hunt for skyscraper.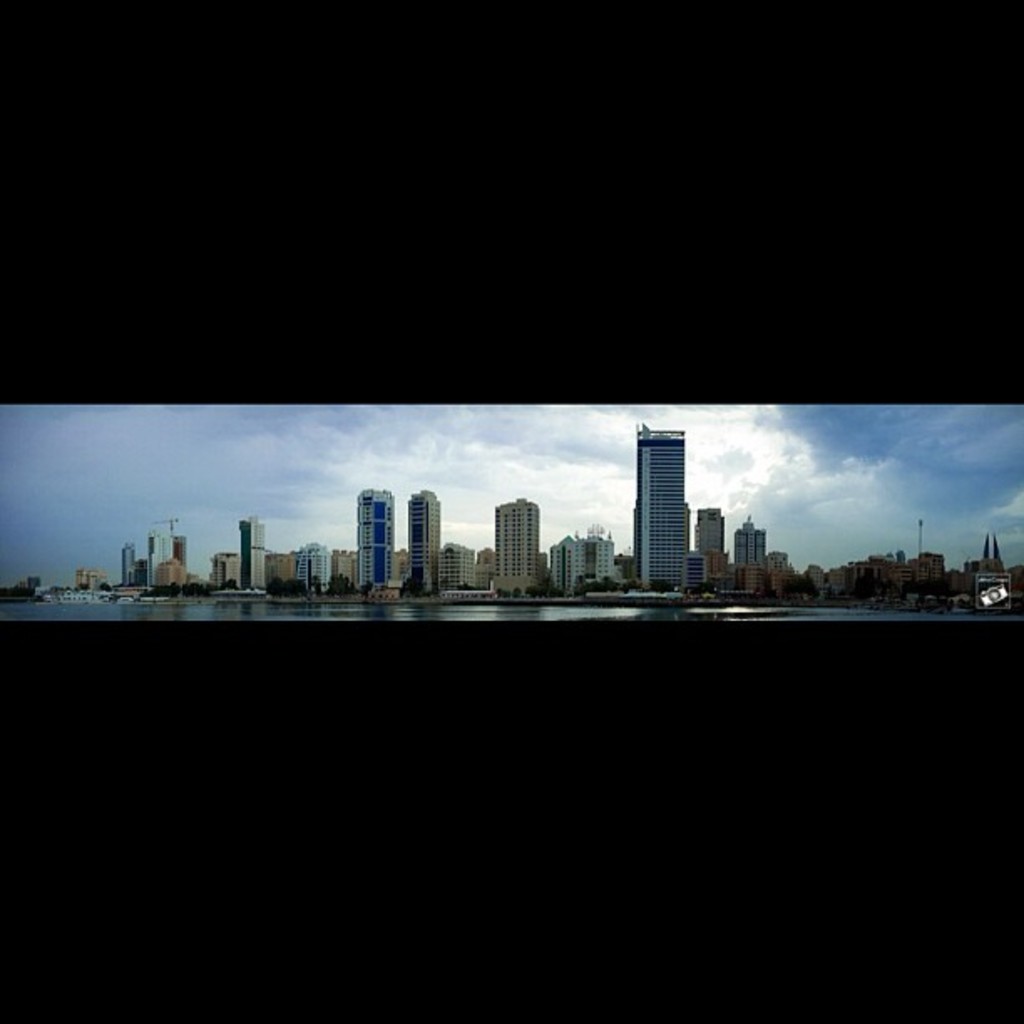
Hunted down at x1=152, y1=517, x2=187, y2=586.
